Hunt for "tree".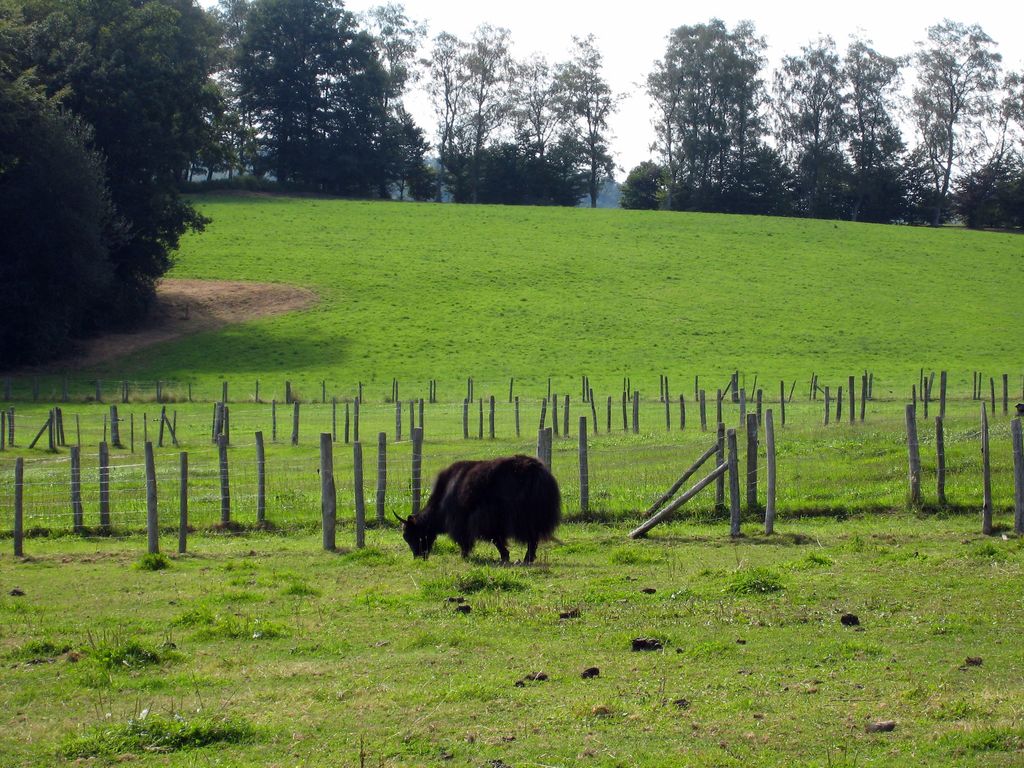
Hunted down at l=339, t=0, r=425, b=199.
